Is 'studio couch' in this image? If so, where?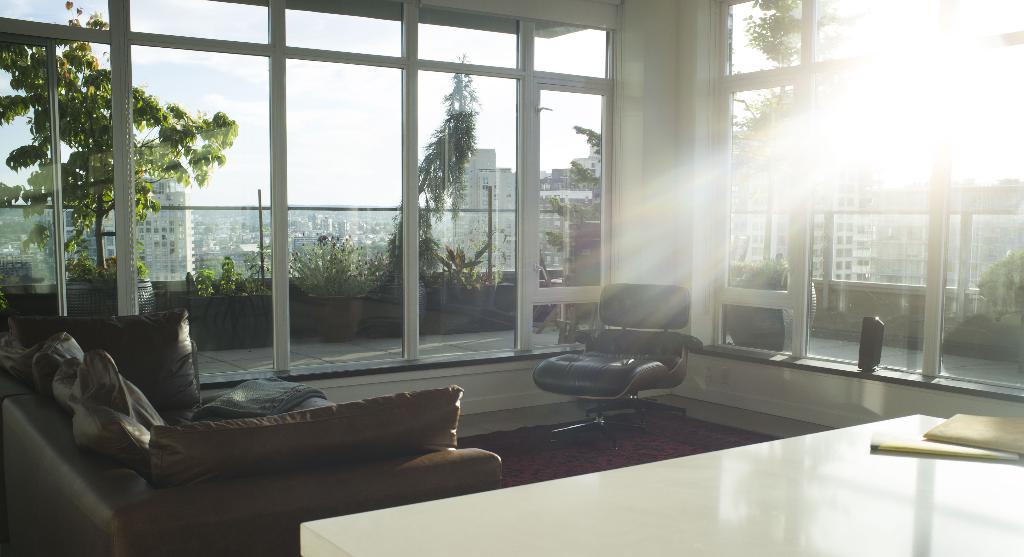
Yes, at box(1, 305, 504, 556).
